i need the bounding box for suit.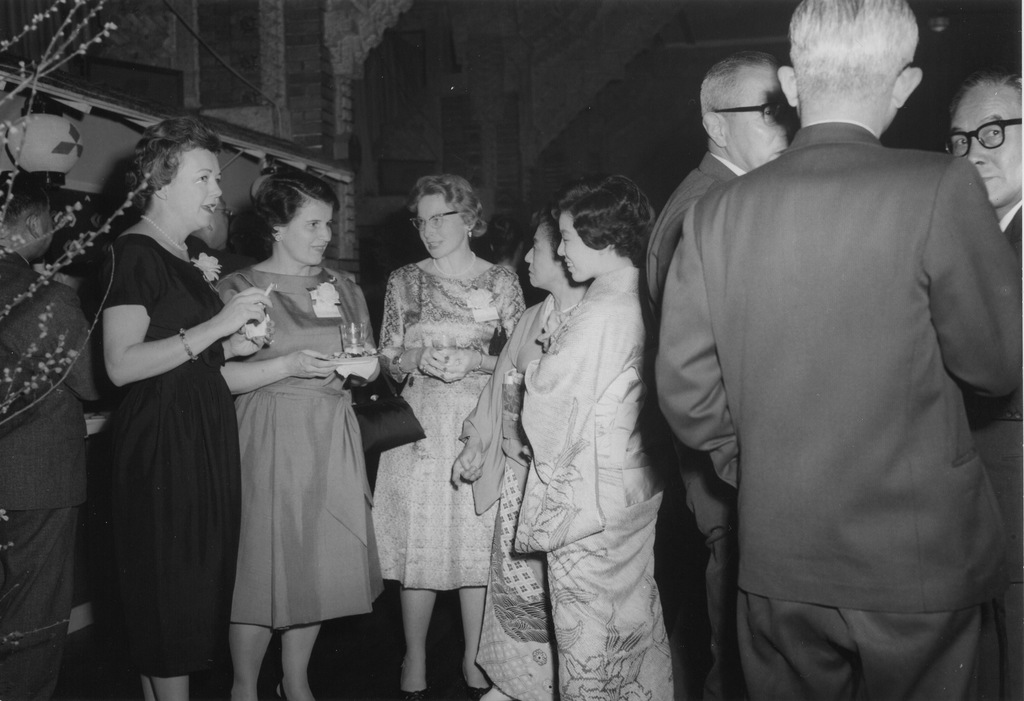
Here it is: [left=651, top=113, right=1023, bottom=700].
